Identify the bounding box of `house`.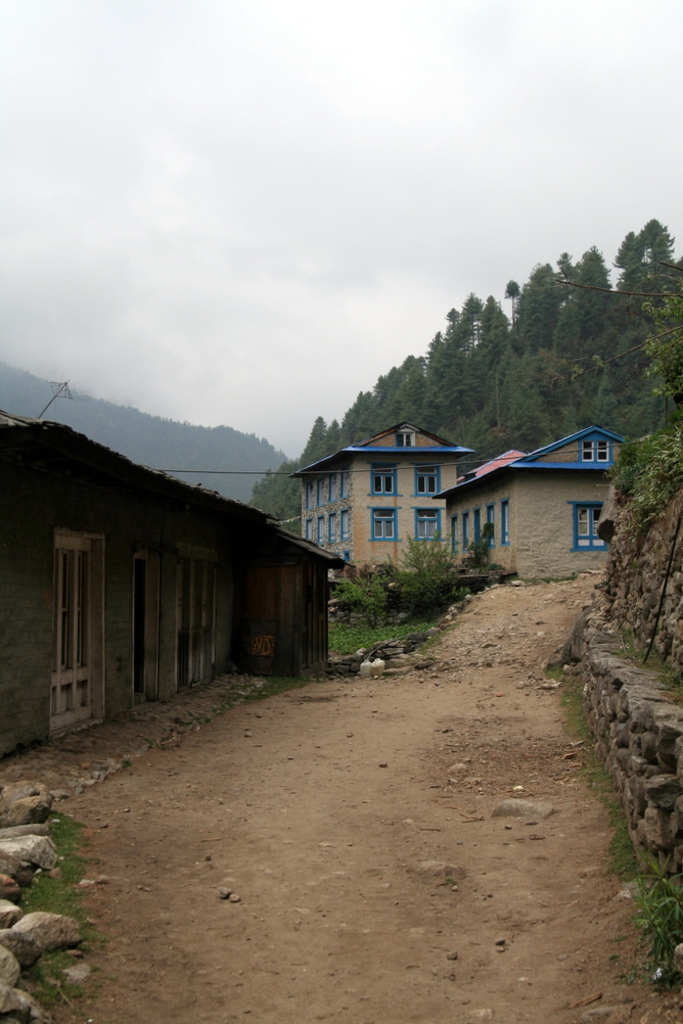
select_region(0, 394, 362, 728).
